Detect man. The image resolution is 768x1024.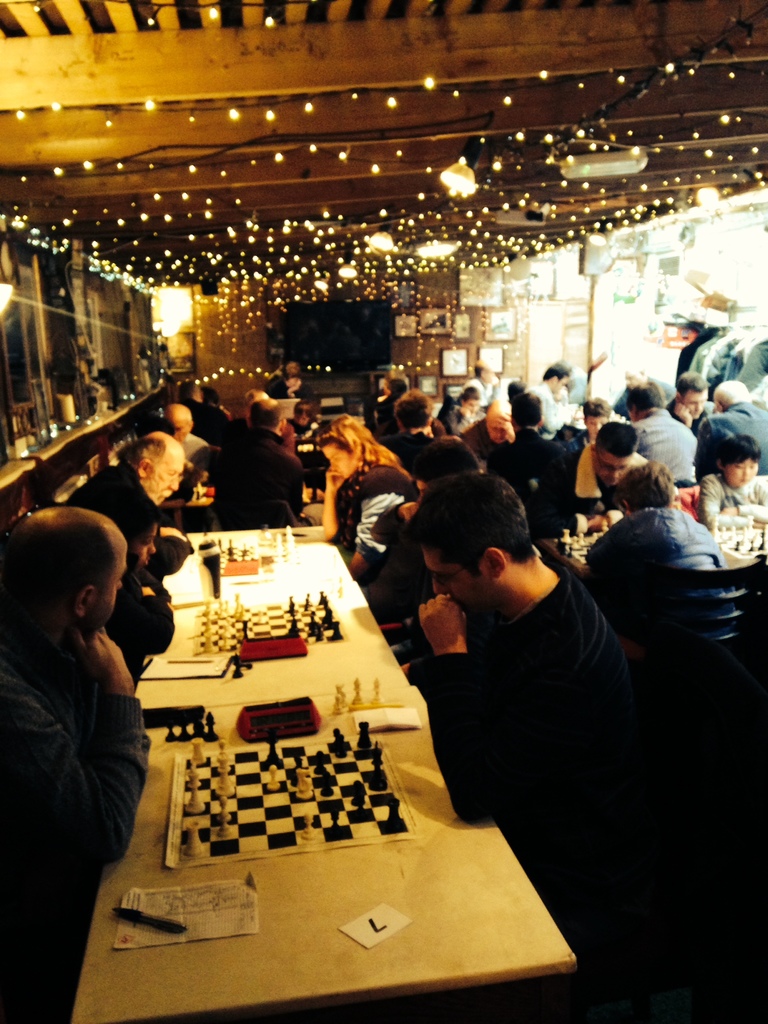
(584, 465, 746, 691).
